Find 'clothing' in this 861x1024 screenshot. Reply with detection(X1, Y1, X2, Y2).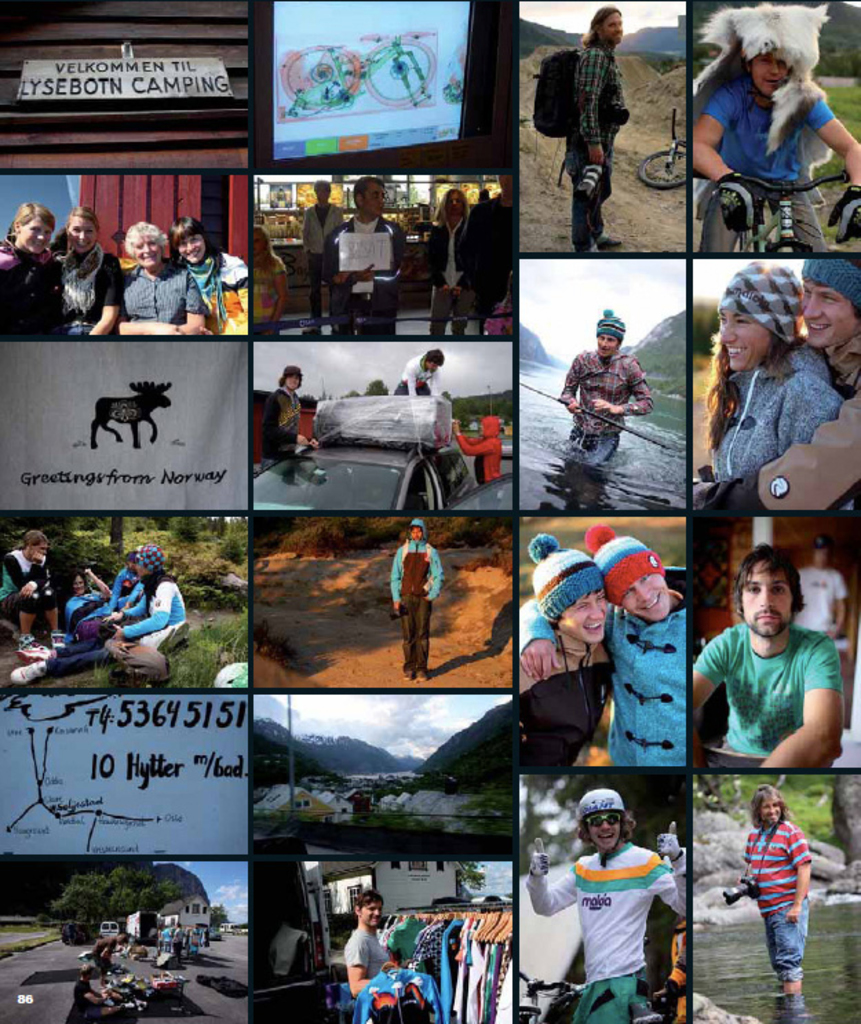
detection(745, 821, 813, 980).
